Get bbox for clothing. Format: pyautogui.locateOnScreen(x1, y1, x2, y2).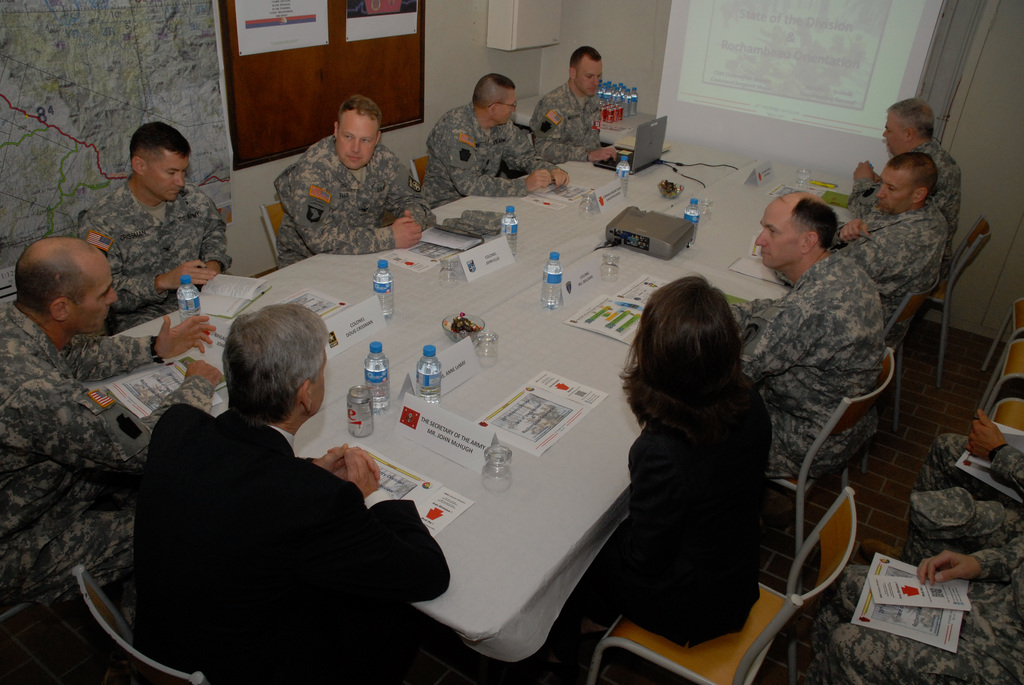
pyautogui.locateOnScreen(531, 81, 597, 162).
